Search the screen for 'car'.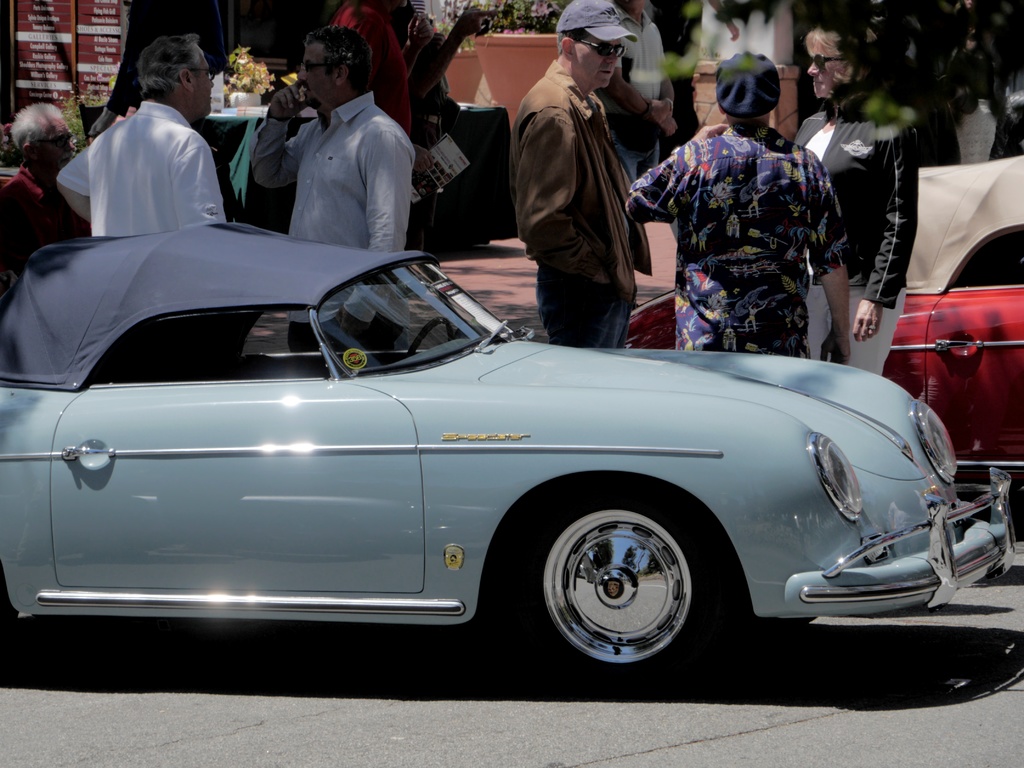
Found at x1=26, y1=201, x2=973, y2=680.
